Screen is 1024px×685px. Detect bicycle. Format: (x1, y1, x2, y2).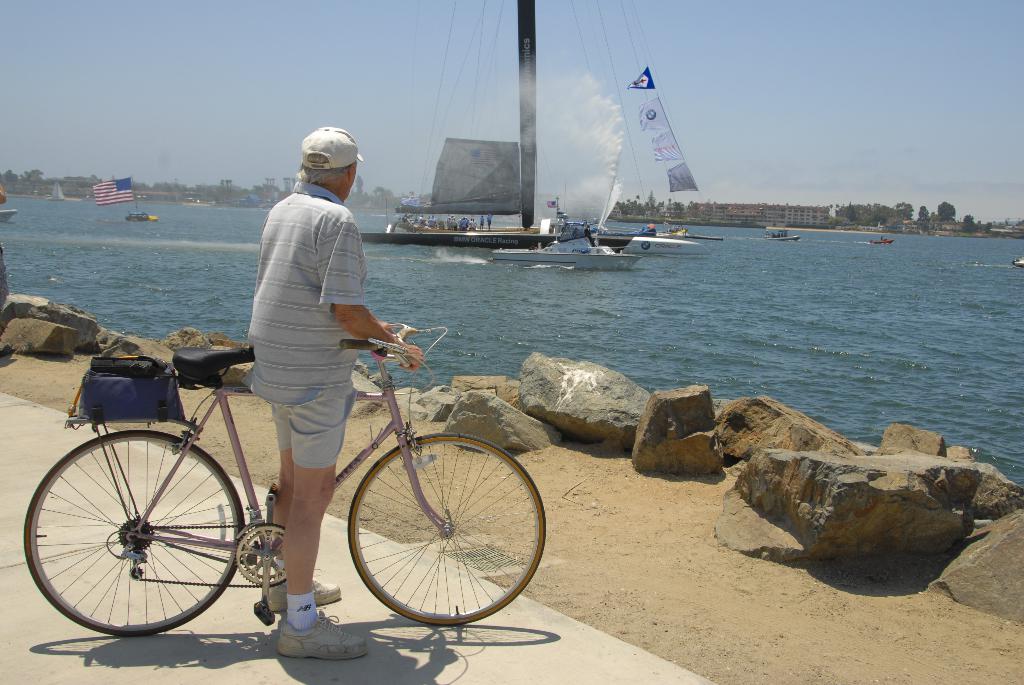
(25, 323, 550, 624).
